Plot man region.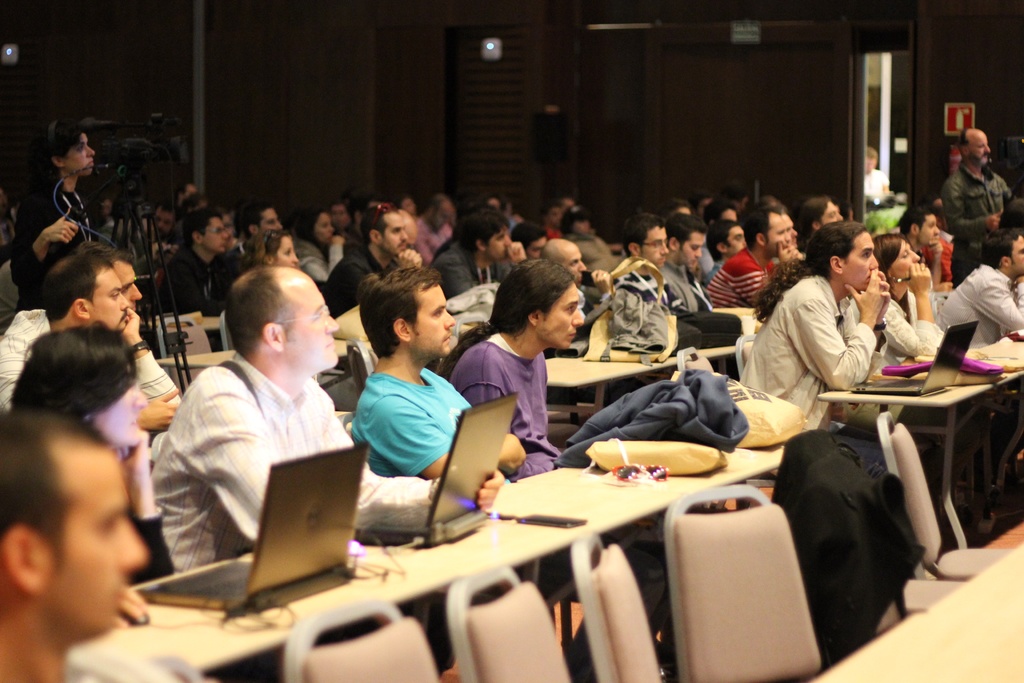
Plotted at 702,183,801,311.
